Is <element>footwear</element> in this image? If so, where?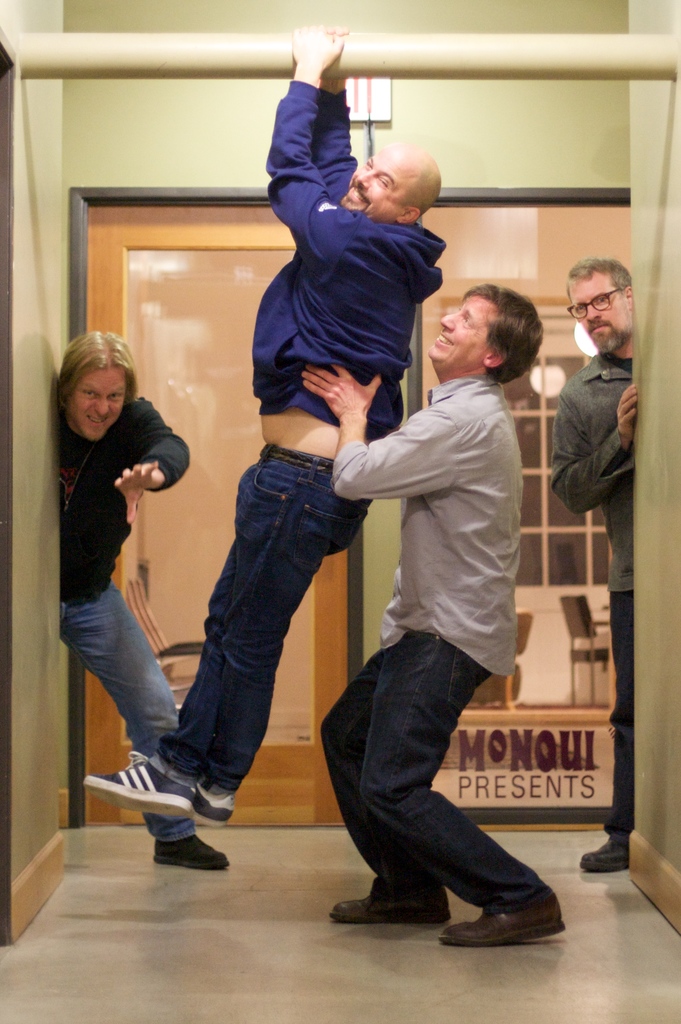
Yes, at crop(138, 822, 214, 888).
